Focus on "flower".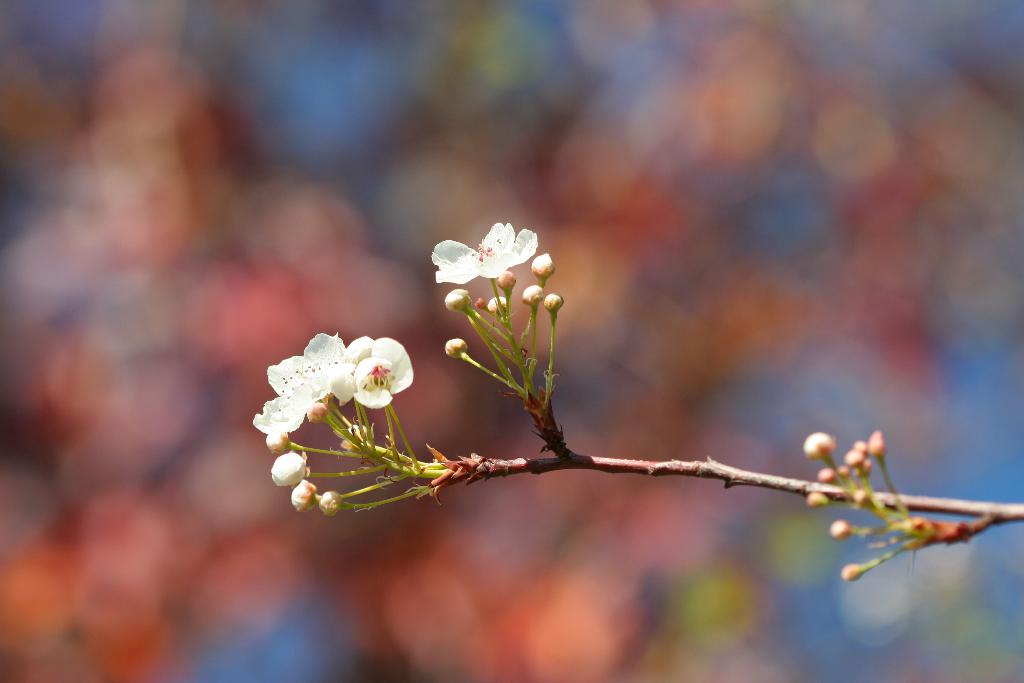
Focused at select_region(522, 288, 545, 306).
